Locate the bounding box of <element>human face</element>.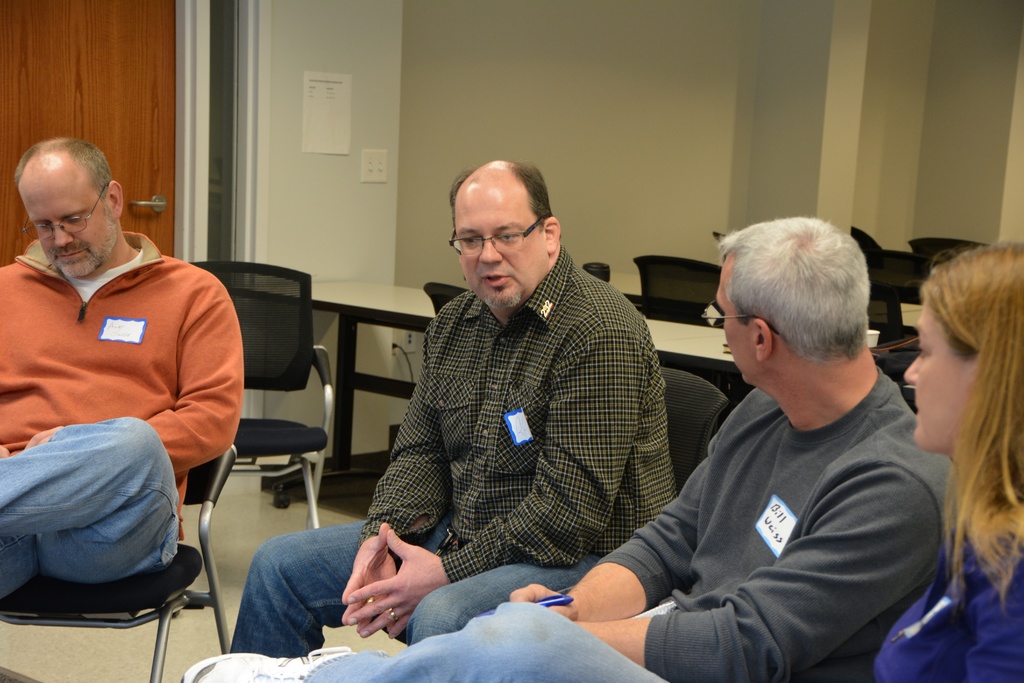
Bounding box: crop(19, 167, 116, 278).
